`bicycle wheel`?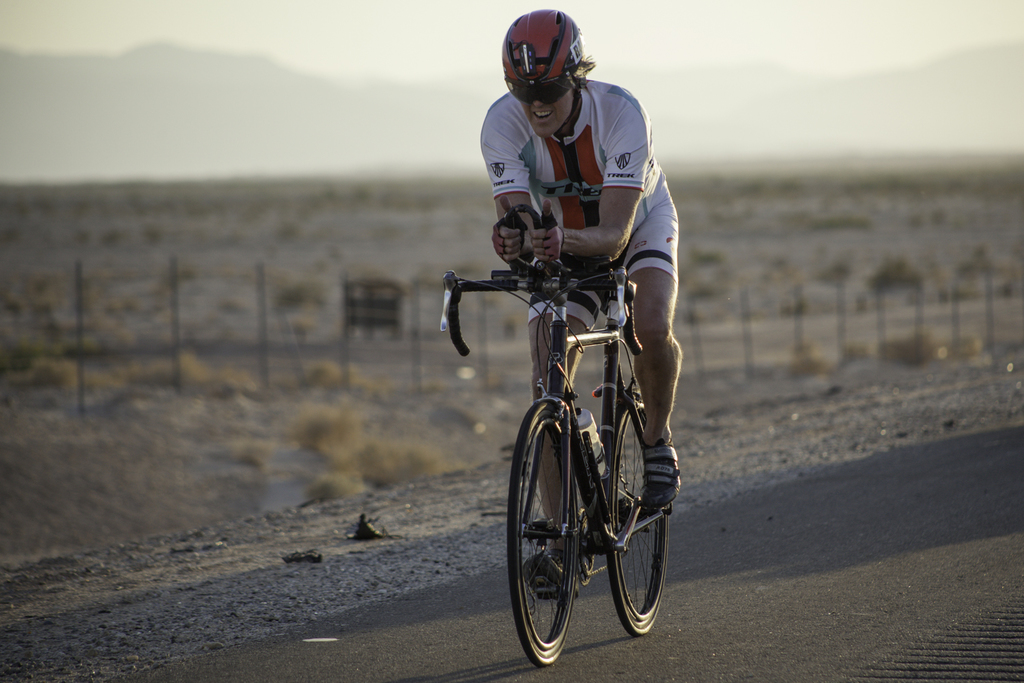
(left=607, top=393, right=669, bottom=635)
